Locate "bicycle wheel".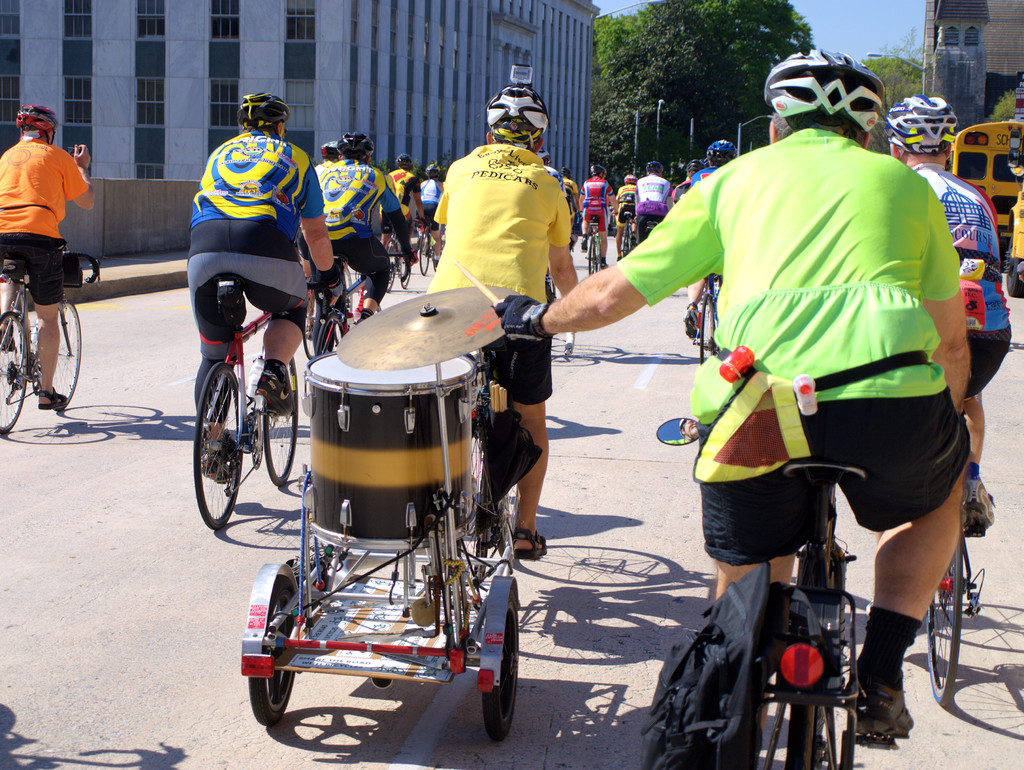
Bounding box: bbox(262, 358, 298, 484).
